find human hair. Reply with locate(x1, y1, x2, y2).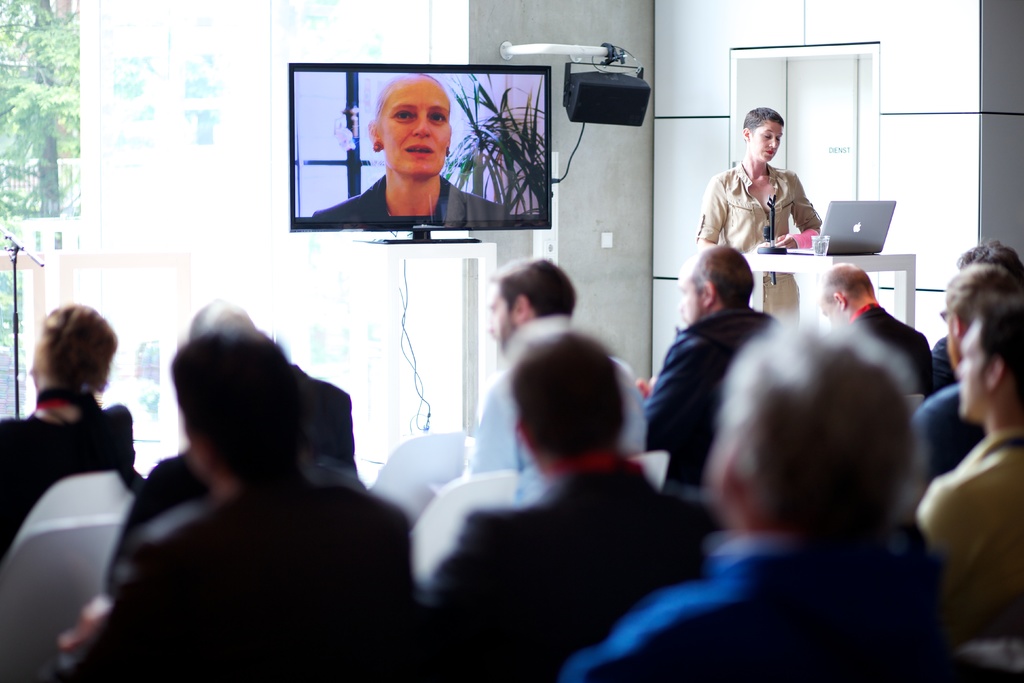
locate(971, 276, 1023, 392).
